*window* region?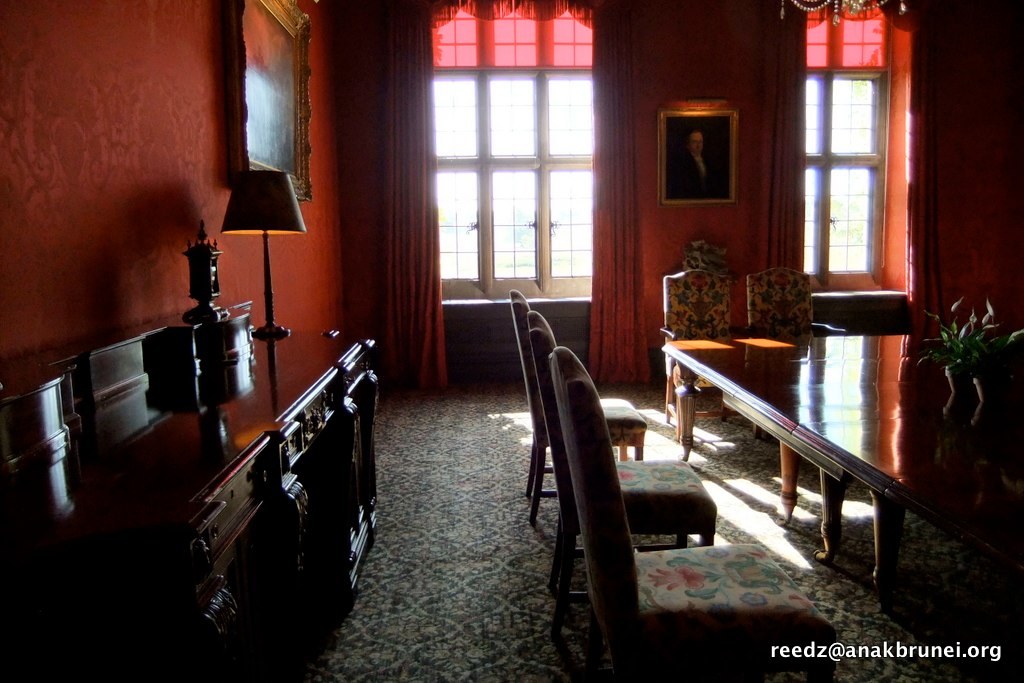
bbox=[428, 0, 594, 298]
